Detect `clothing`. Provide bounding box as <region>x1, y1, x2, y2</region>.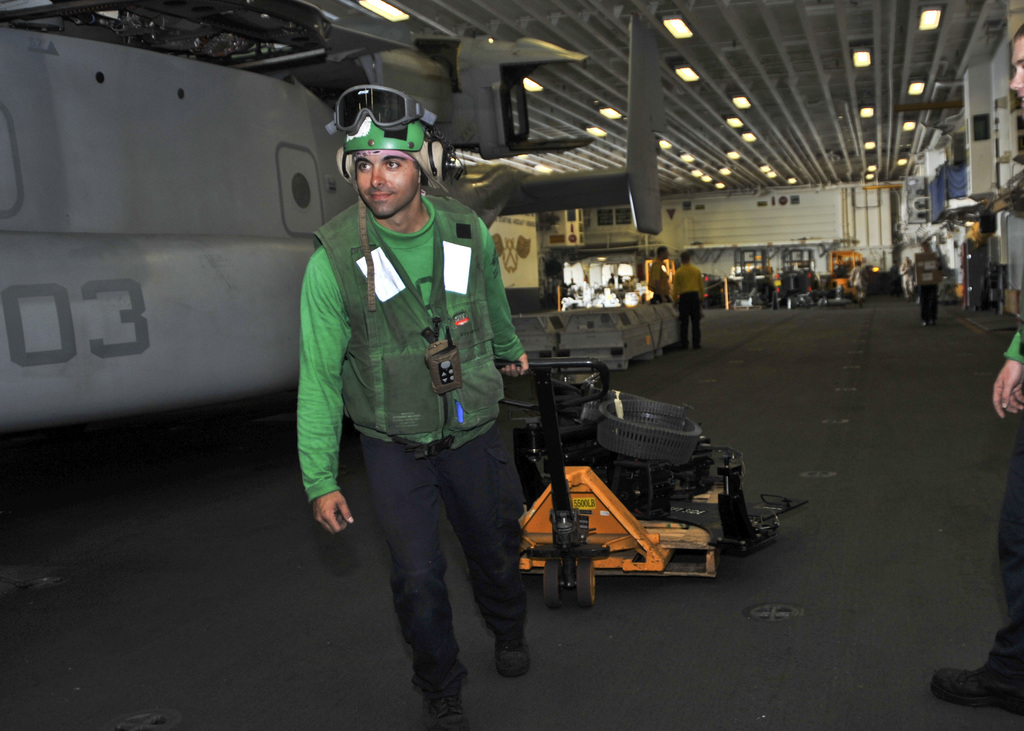
<region>672, 261, 700, 348</region>.
